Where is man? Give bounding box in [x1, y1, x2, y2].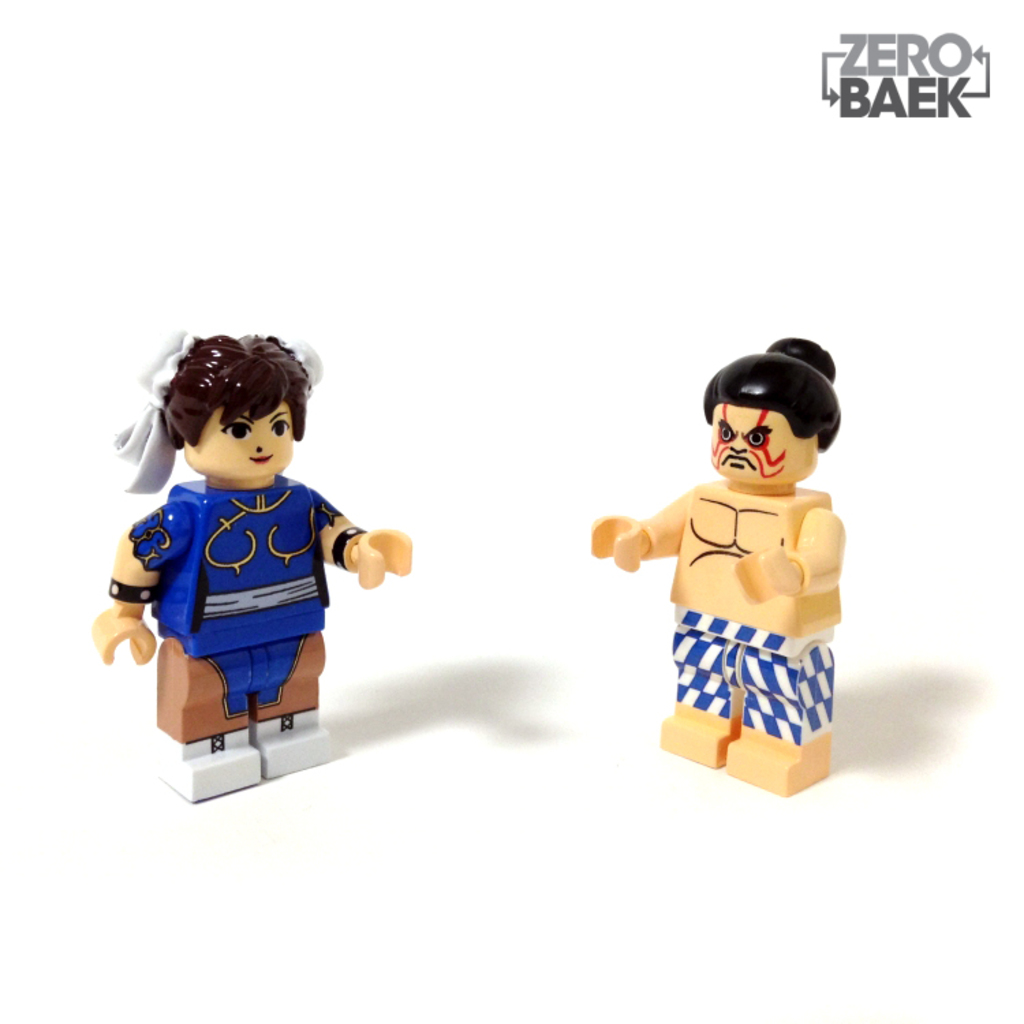
[593, 328, 878, 814].
